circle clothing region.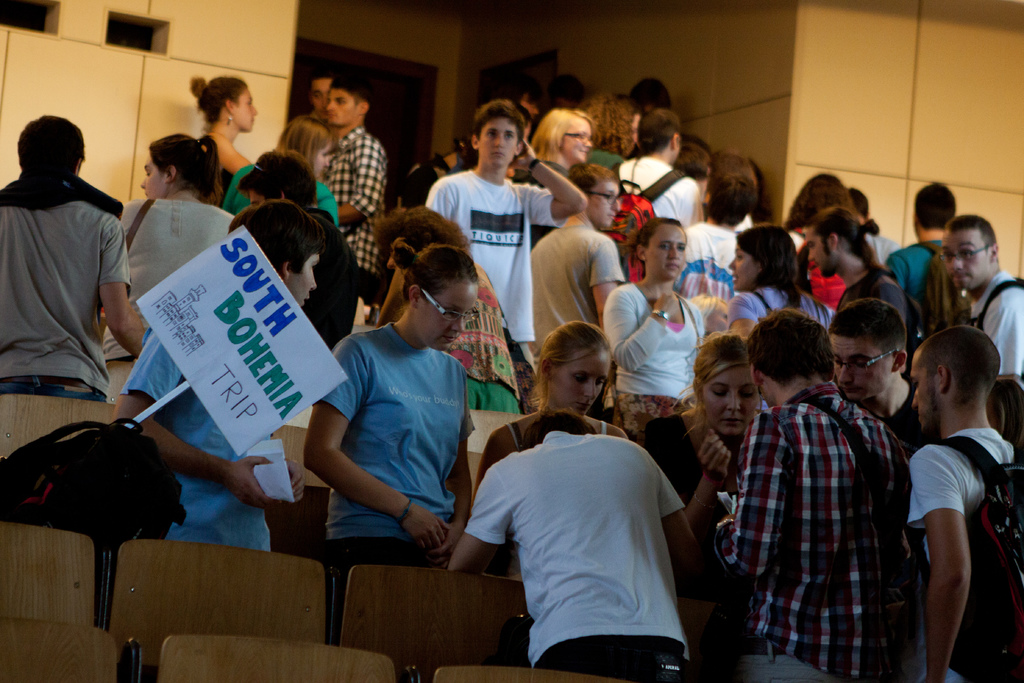
Region: [left=0, top=176, right=131, bottom=404].
